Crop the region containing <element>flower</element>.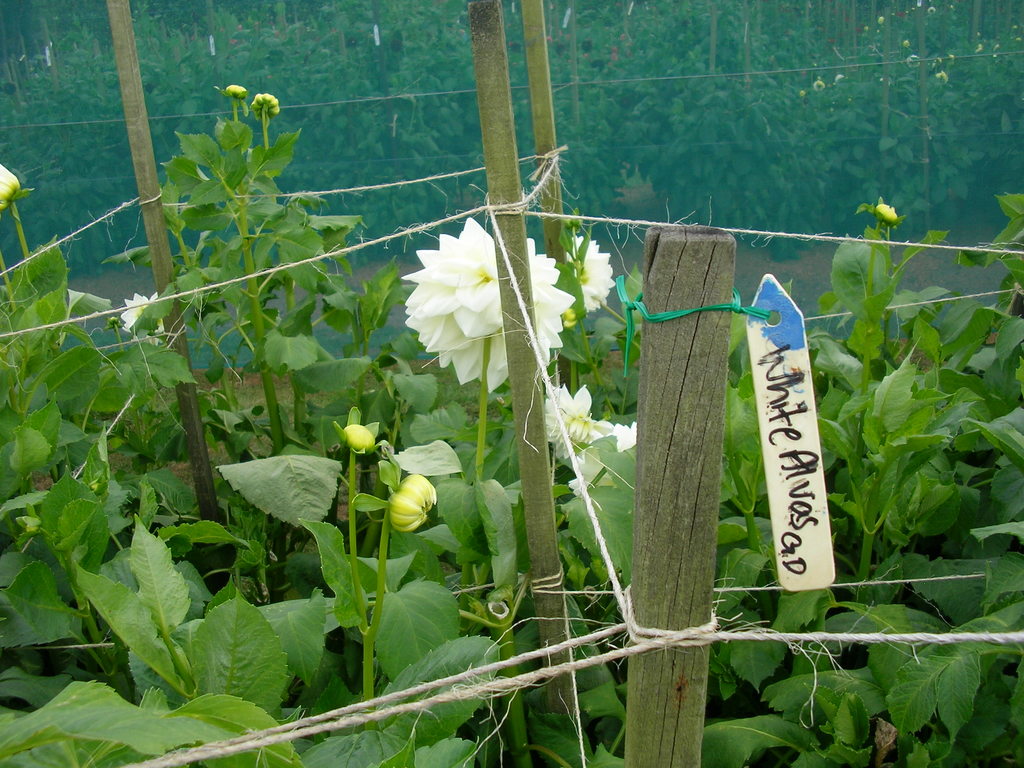
Crop region: {"left": 403, "top": 220, "right": 580, "bottom": 390}.
